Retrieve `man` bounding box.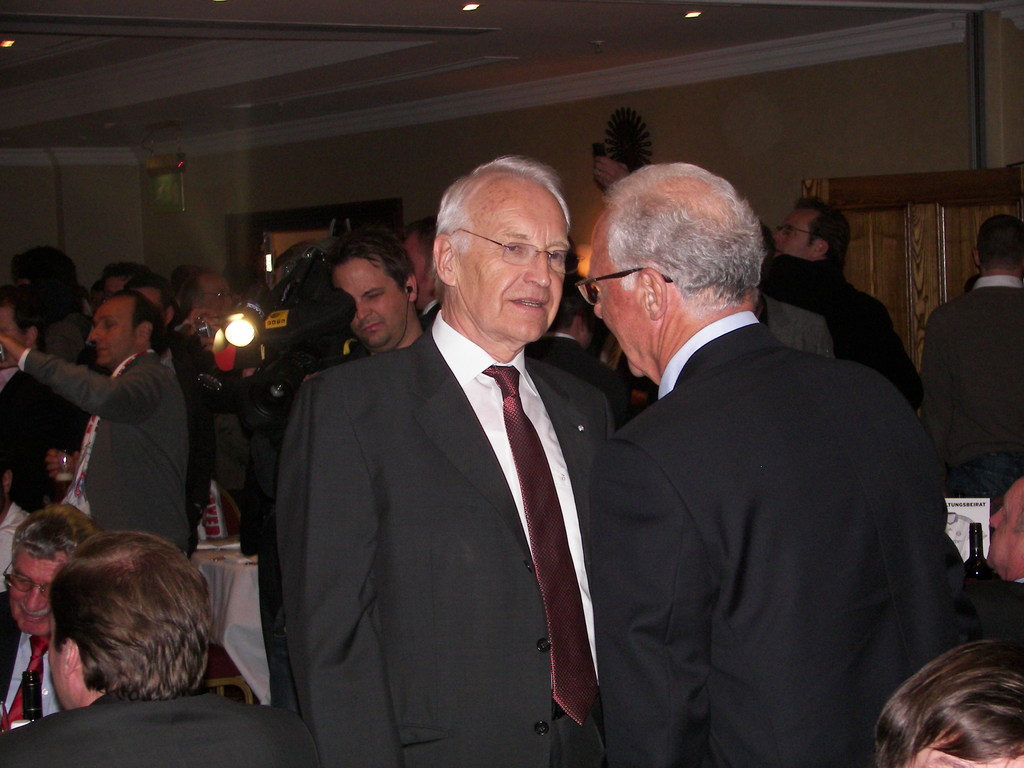
Bounding box: 977,481,1023,639.
